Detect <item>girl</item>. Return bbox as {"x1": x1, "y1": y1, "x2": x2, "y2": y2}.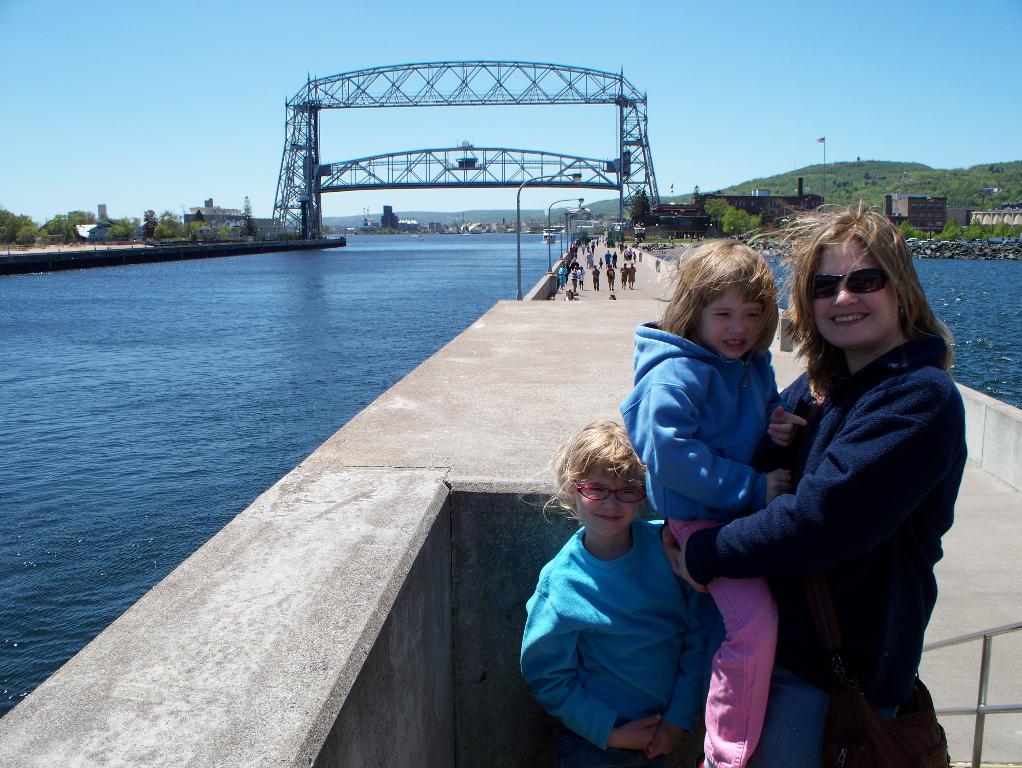
{"x1": 518, "y1": 422, "x2": 712, "y2": 766}.
